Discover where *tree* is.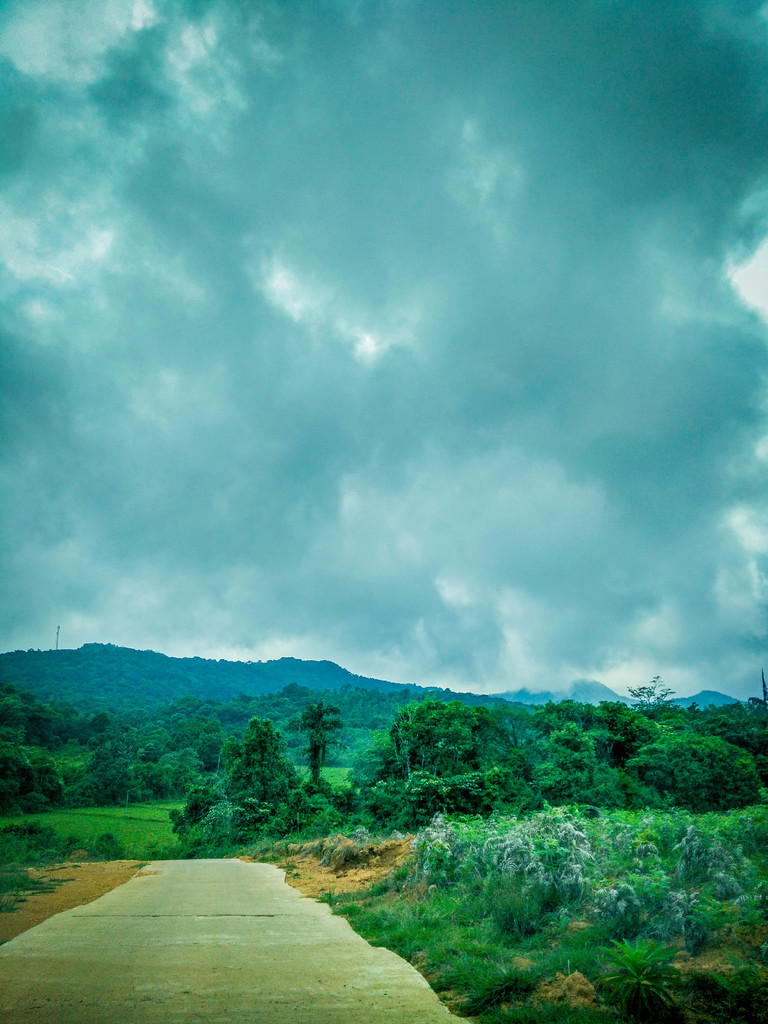
Discovered at pyautogui.locateOnScreen(282, 698, 339, 769).
